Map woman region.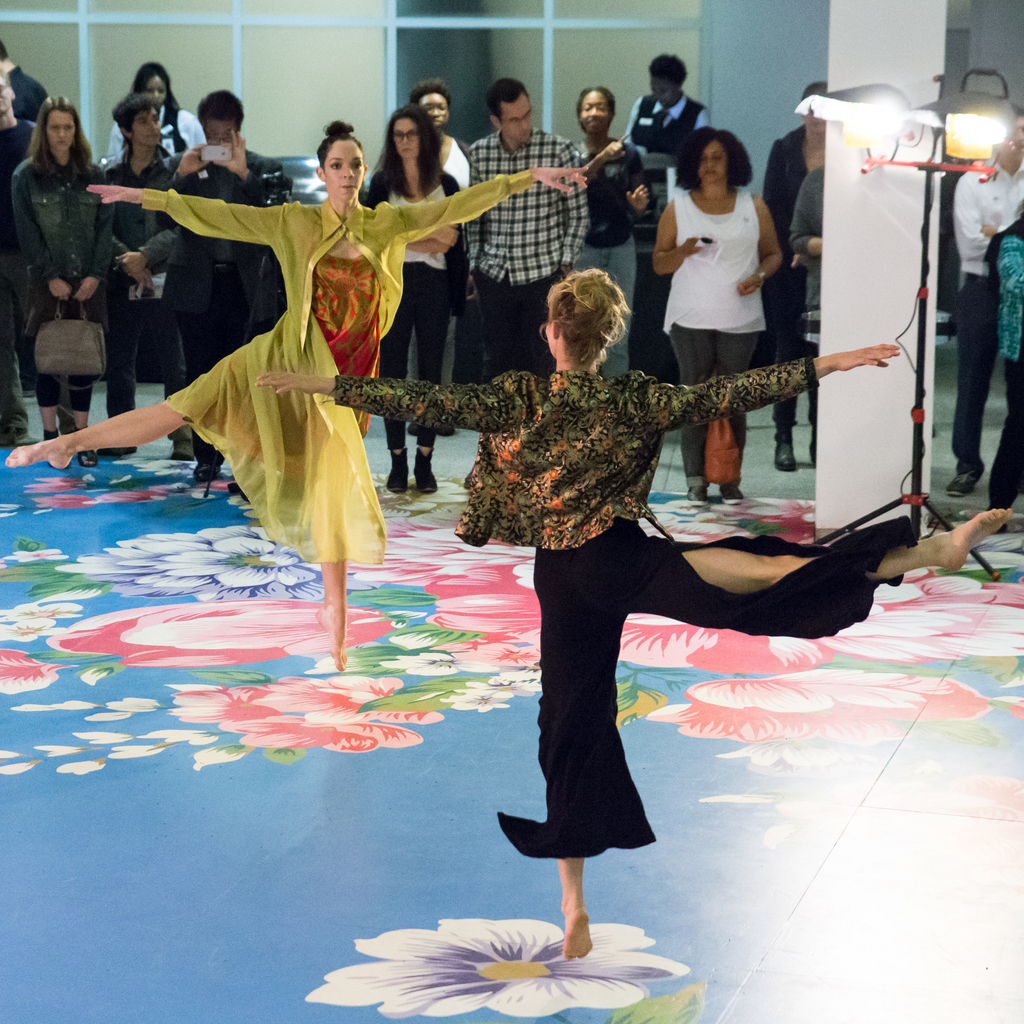
Mapped to bbox=(655, 127, 786, 500).
